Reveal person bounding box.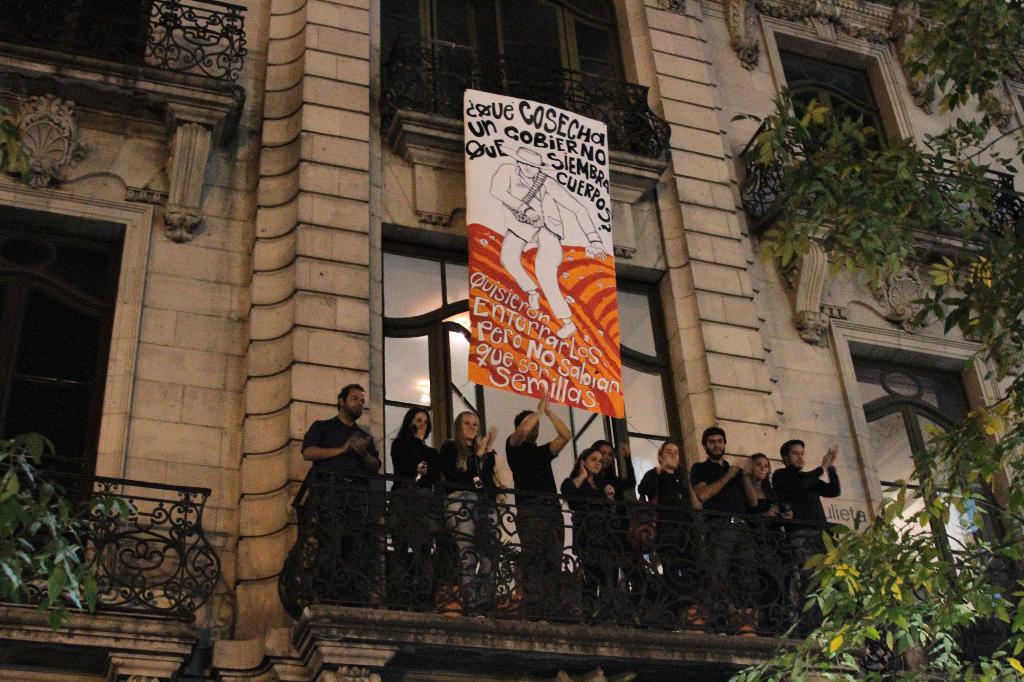
Revealed: l=564, t=448, r=615, b=626.
